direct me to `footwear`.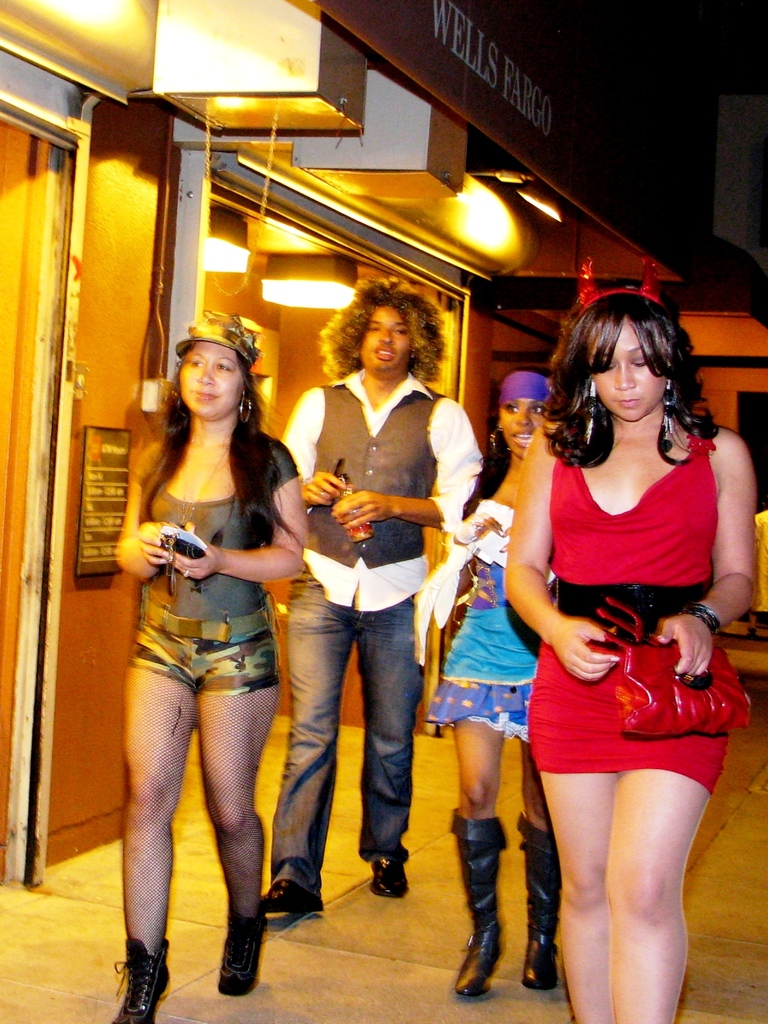
Direction: 110, 937, 170, 1023.
